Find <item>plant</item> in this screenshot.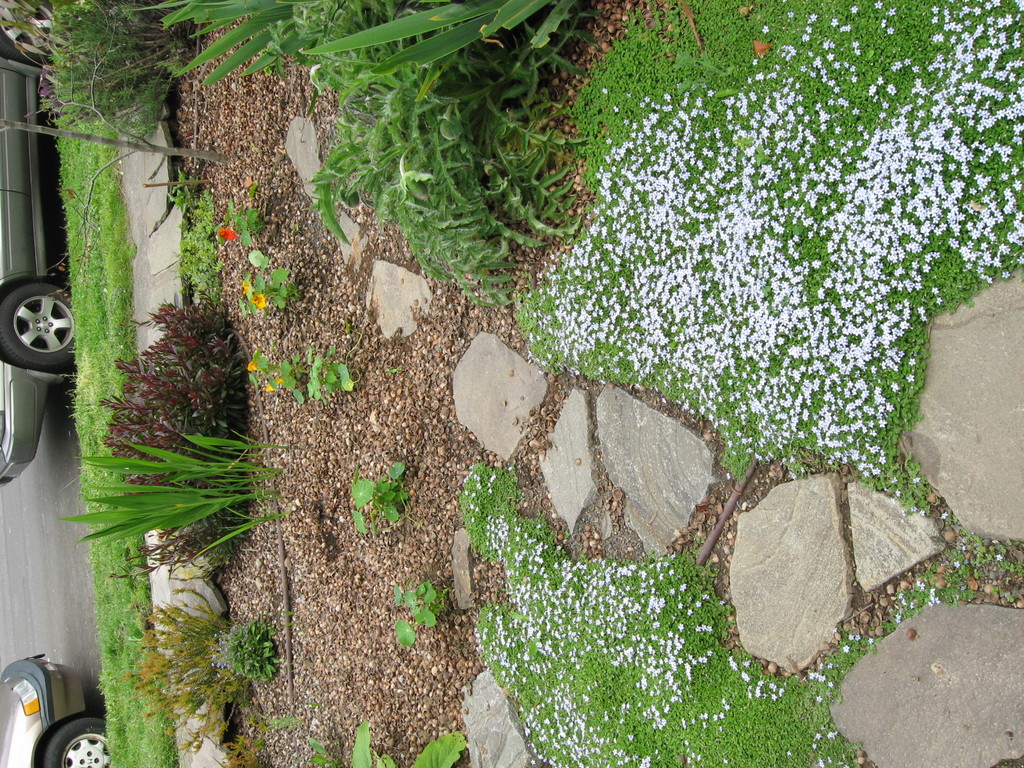
The bounding box for <item>plant</item> is (222,616,285,680).
